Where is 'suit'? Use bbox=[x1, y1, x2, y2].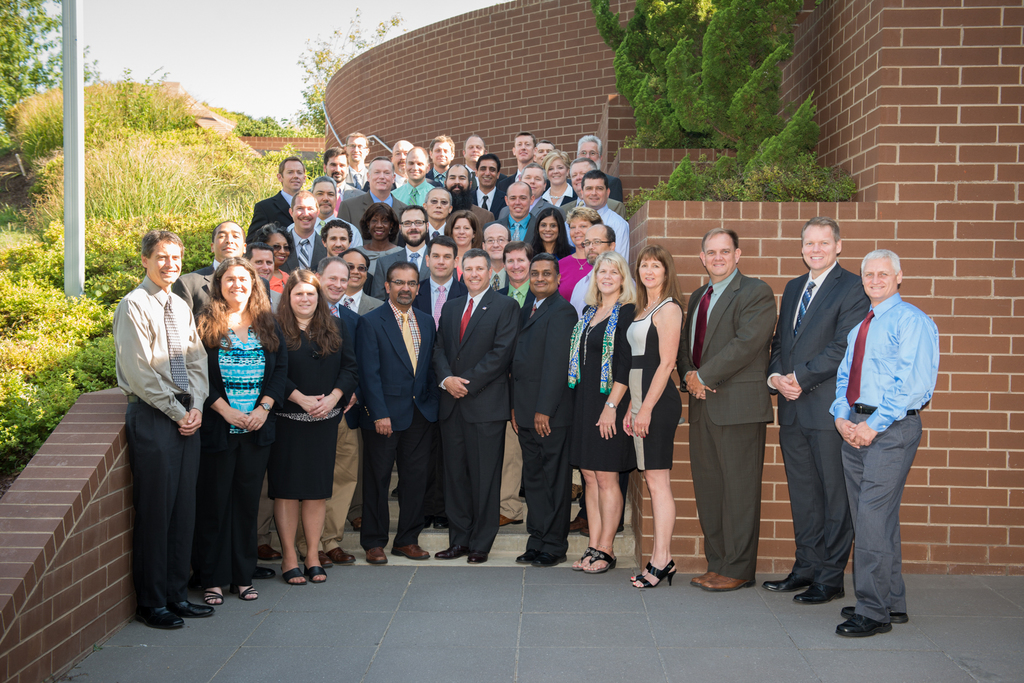
bbox=[763, 268, 870, 586].
